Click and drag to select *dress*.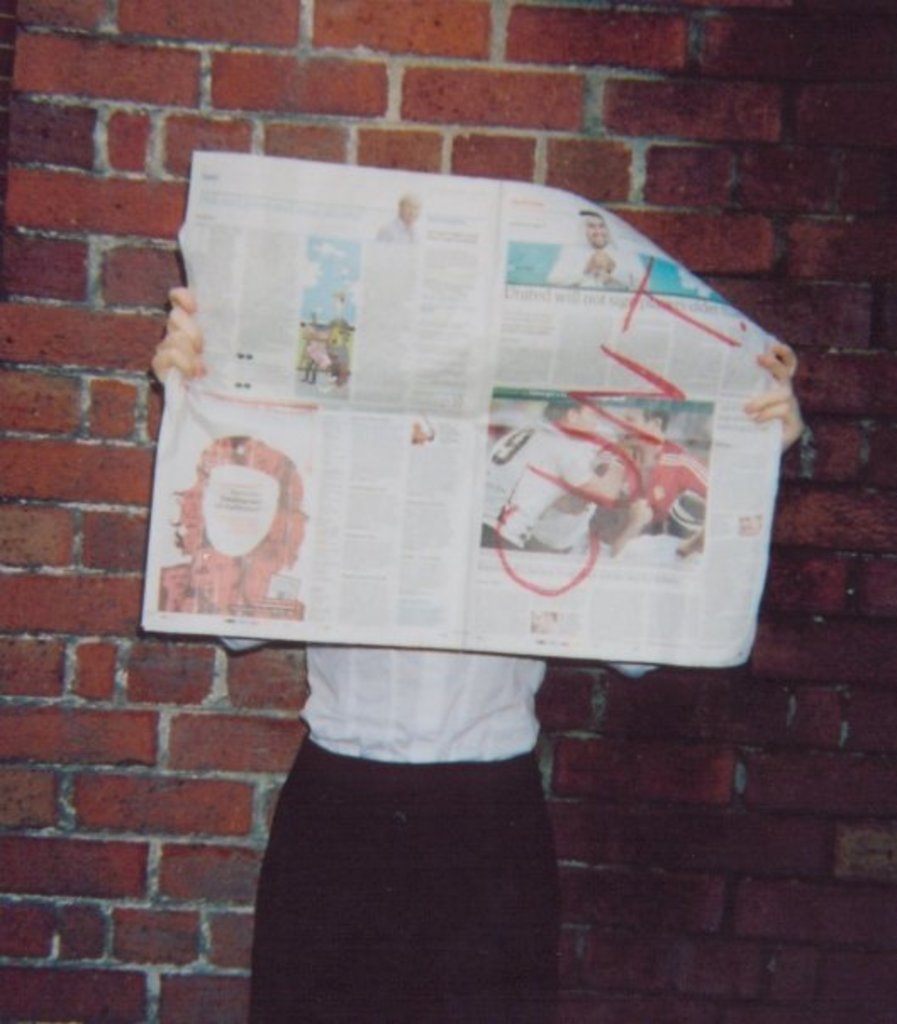
Selection: x1=226 y1=634 x2=651 y2=765.
